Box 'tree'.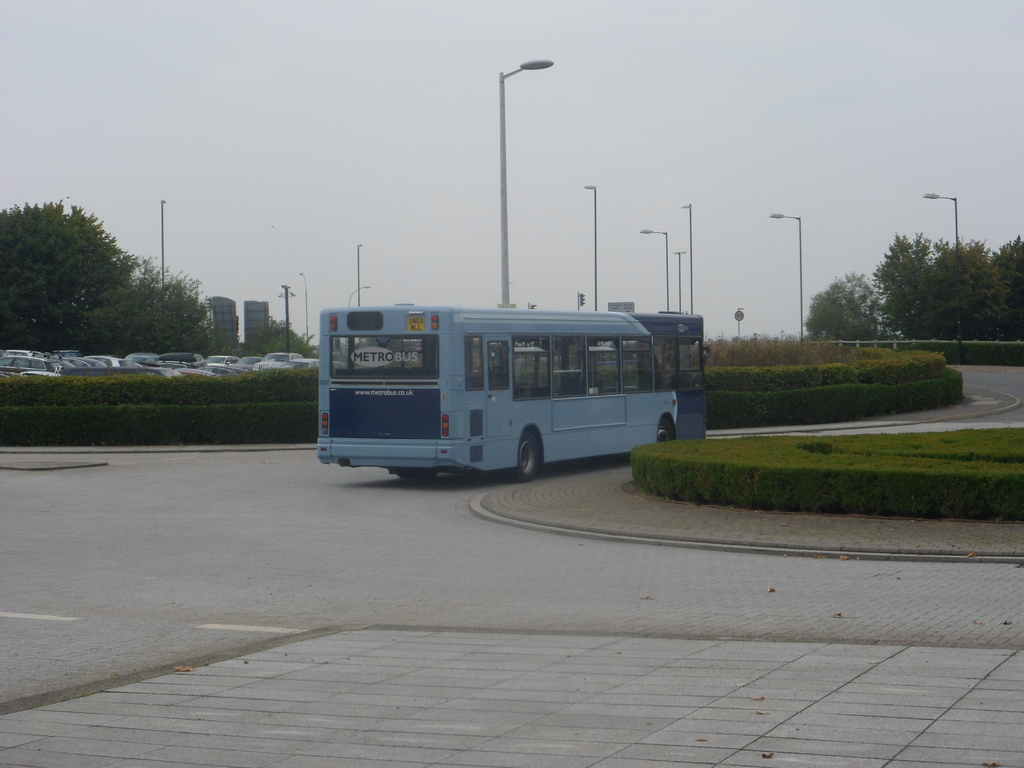
0/201/213/356.
